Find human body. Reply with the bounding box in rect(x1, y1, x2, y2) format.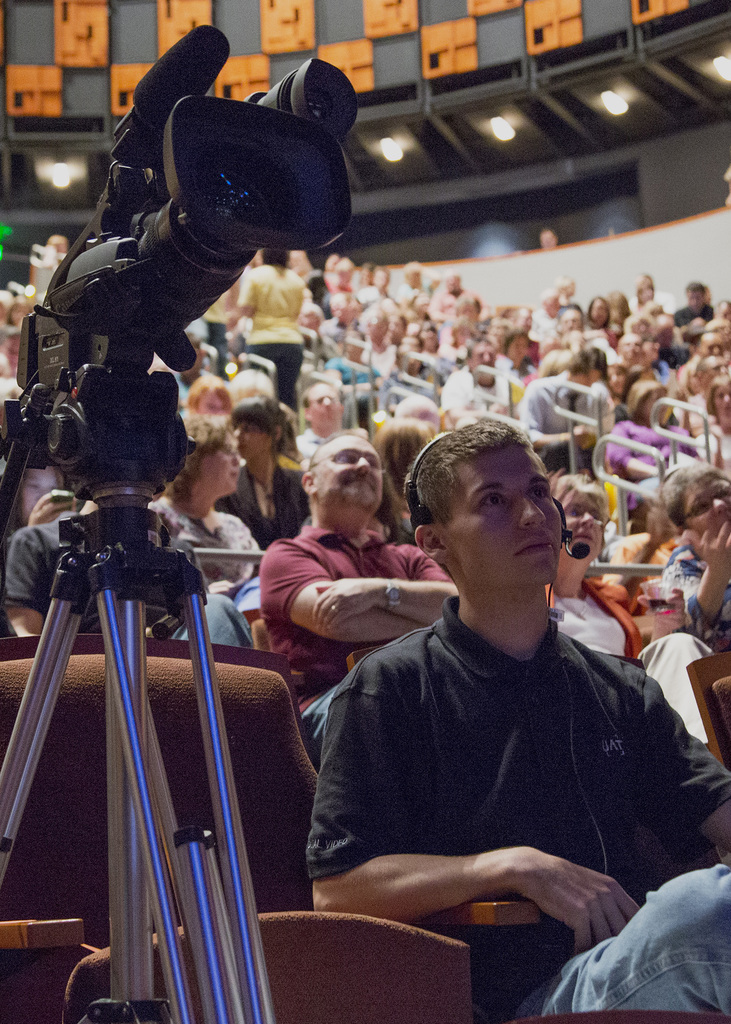
rect(652, 463, 730, 651).
